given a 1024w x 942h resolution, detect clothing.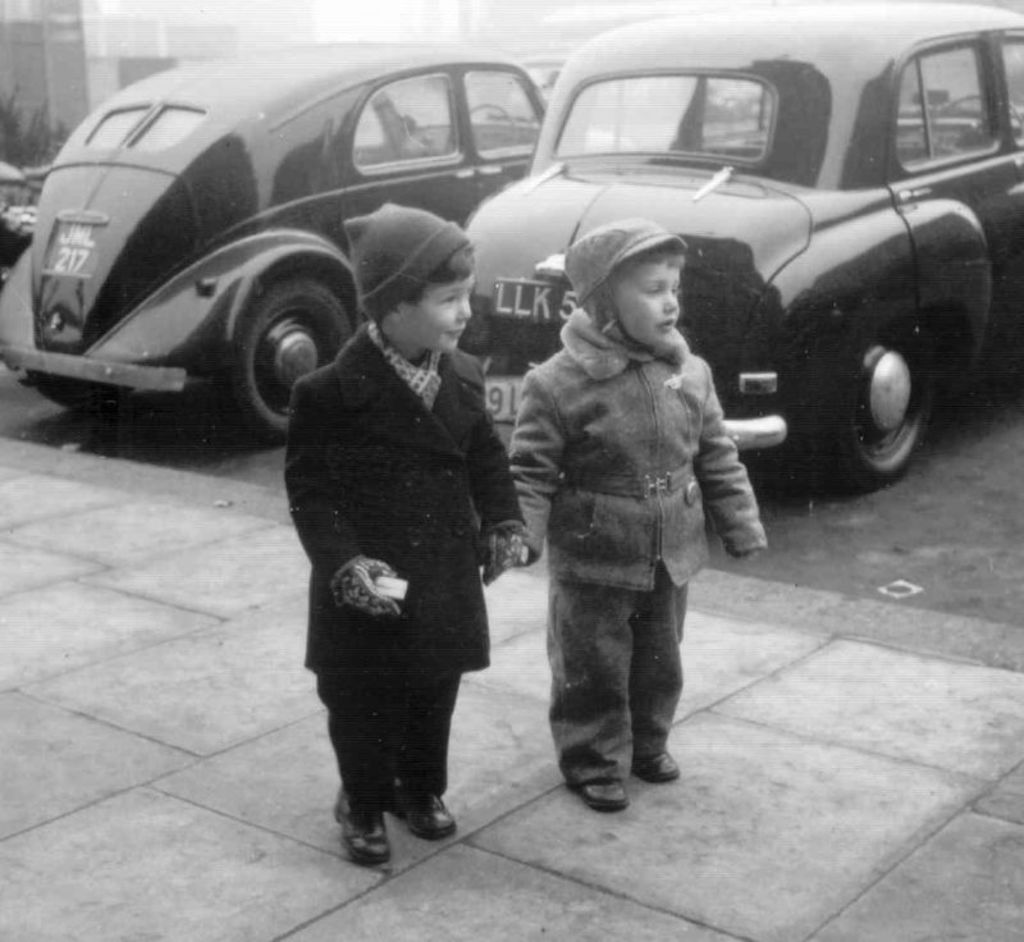
<region>500, 312, 794, 770</region>.
